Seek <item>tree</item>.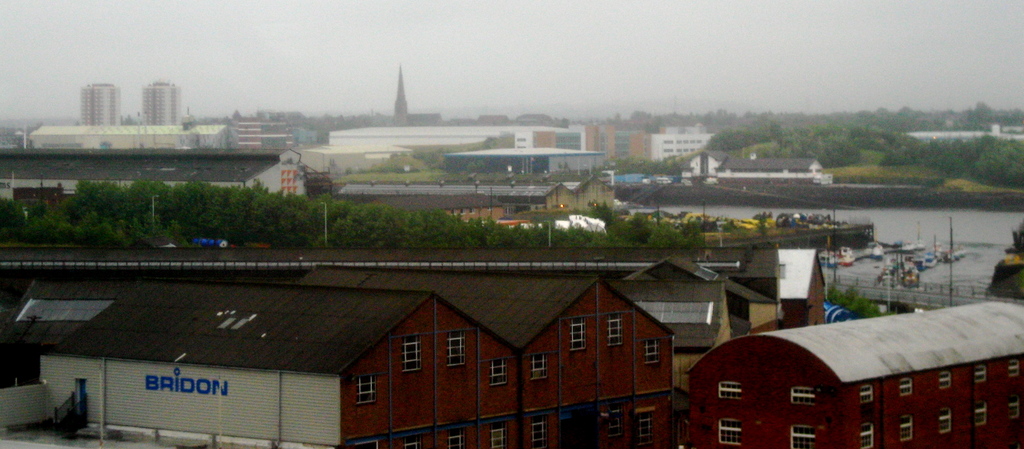
[left=757, top=208, right=770, bottom=236].
